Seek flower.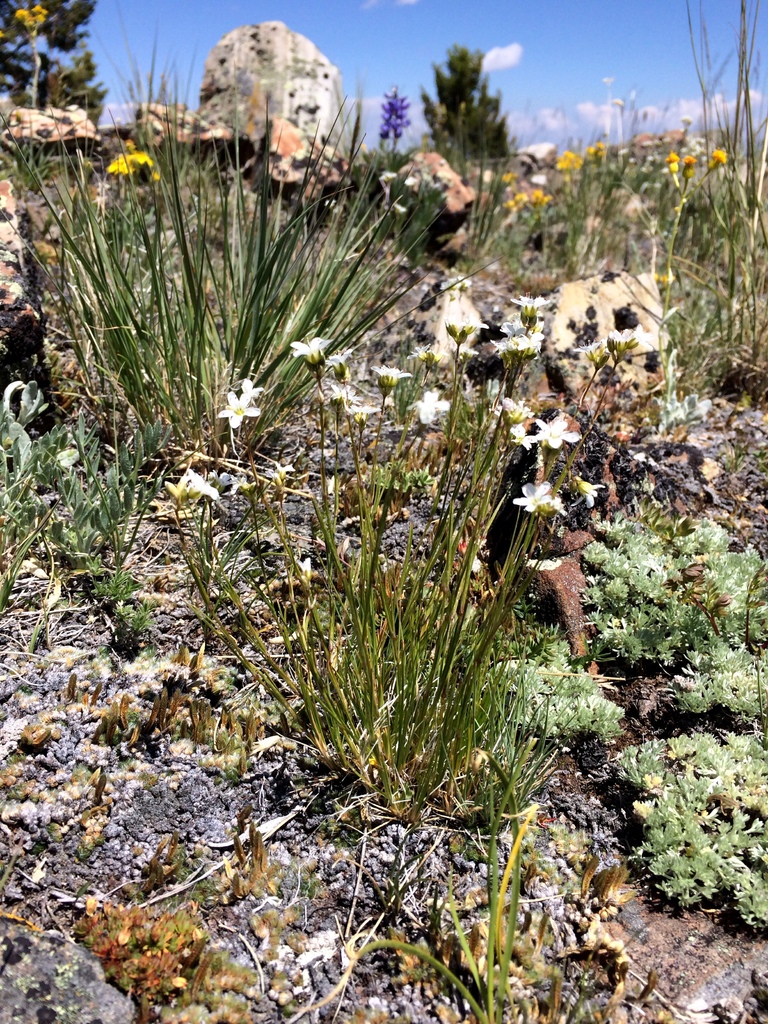
596/143/602/153.
